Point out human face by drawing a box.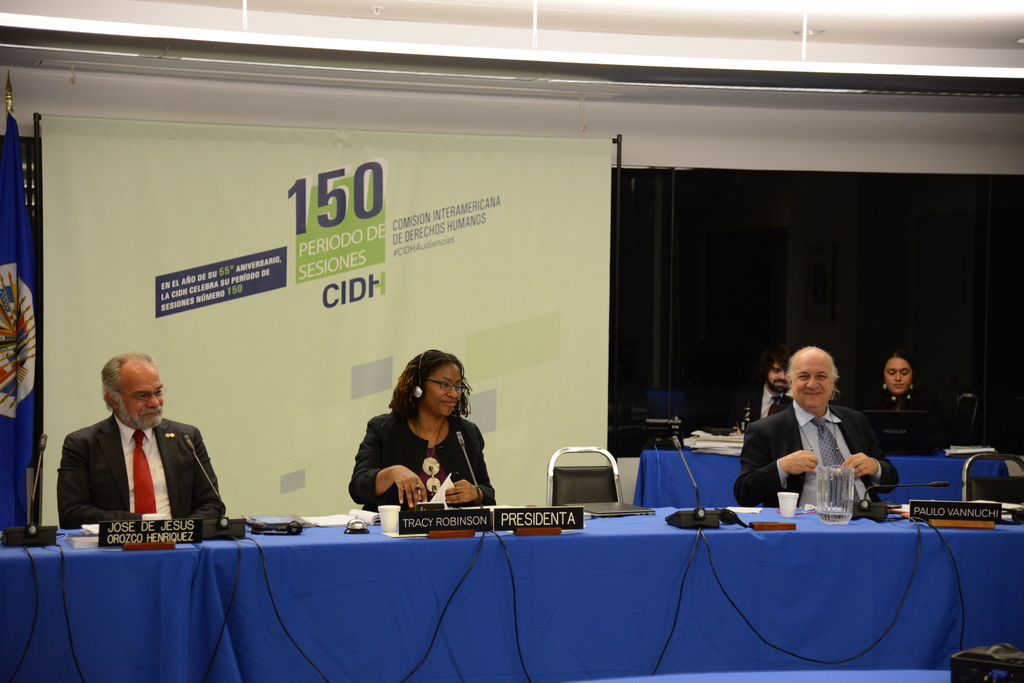
crop(769, 362, 786, 391).
